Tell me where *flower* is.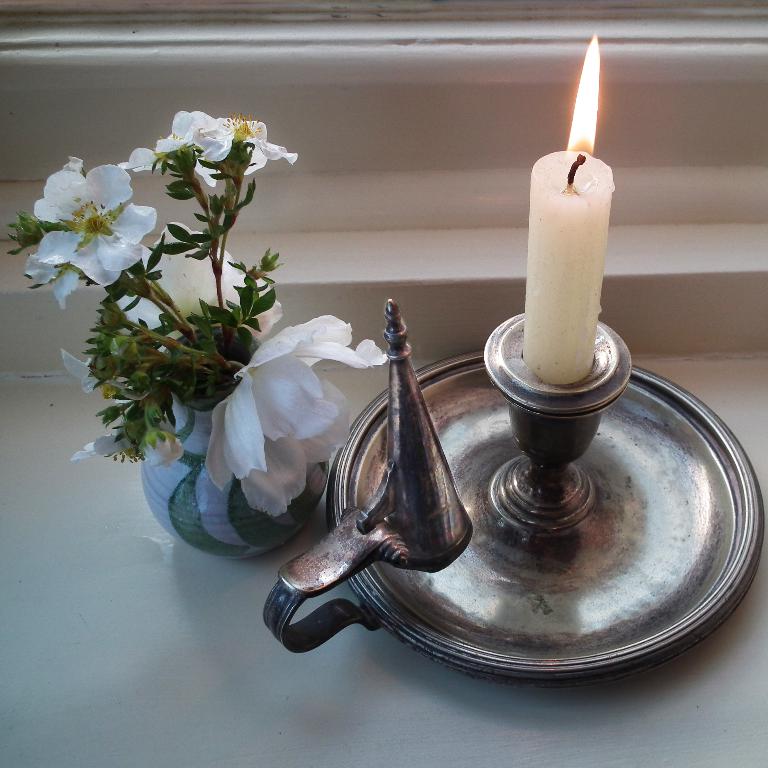
*flower* is at rect(116, 107, 292, 194).
